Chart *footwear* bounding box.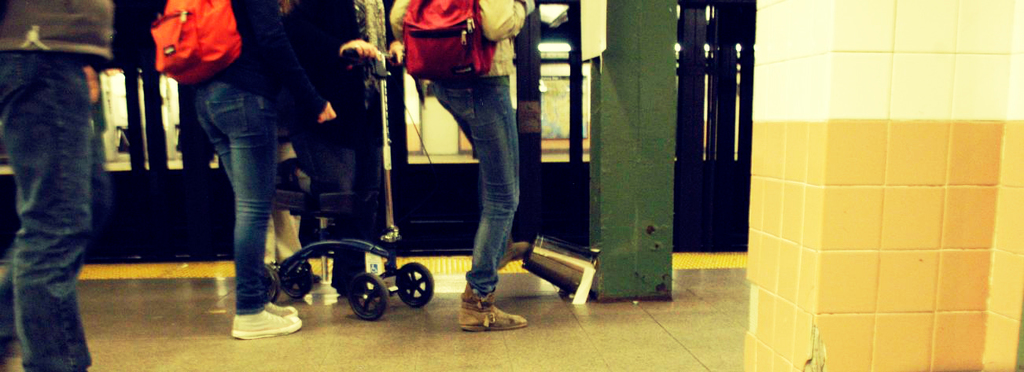
Charted: crop(227, 308, 295, 335).
